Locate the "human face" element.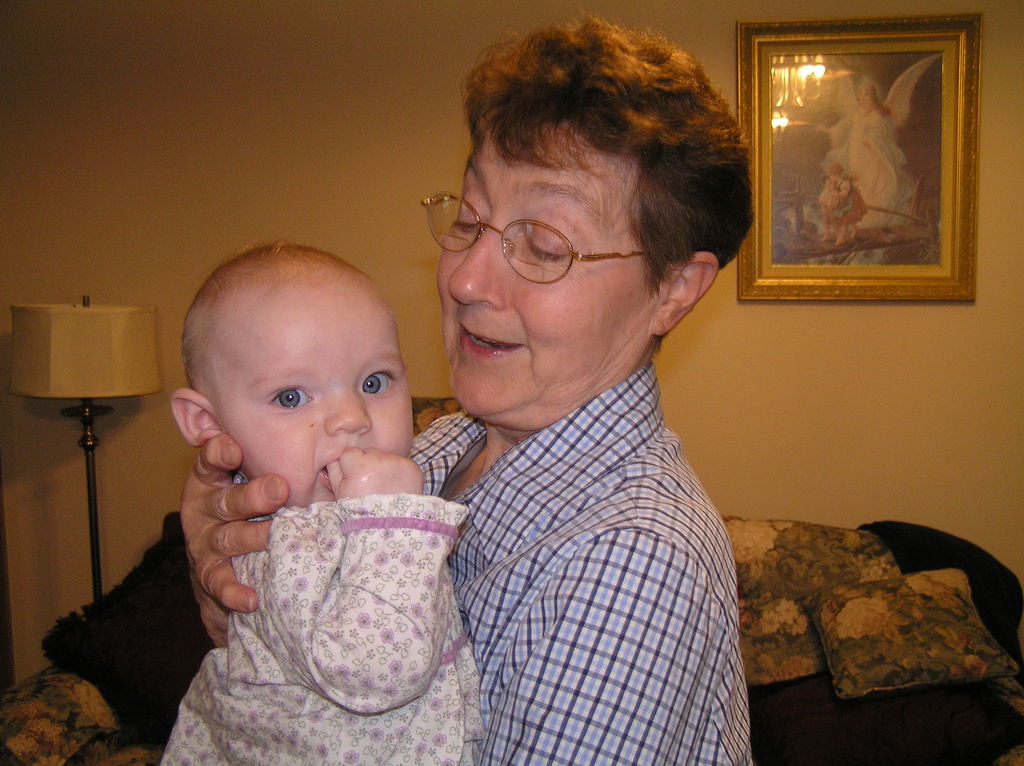
Element bbox: rect(433, 131, 655, 425).
